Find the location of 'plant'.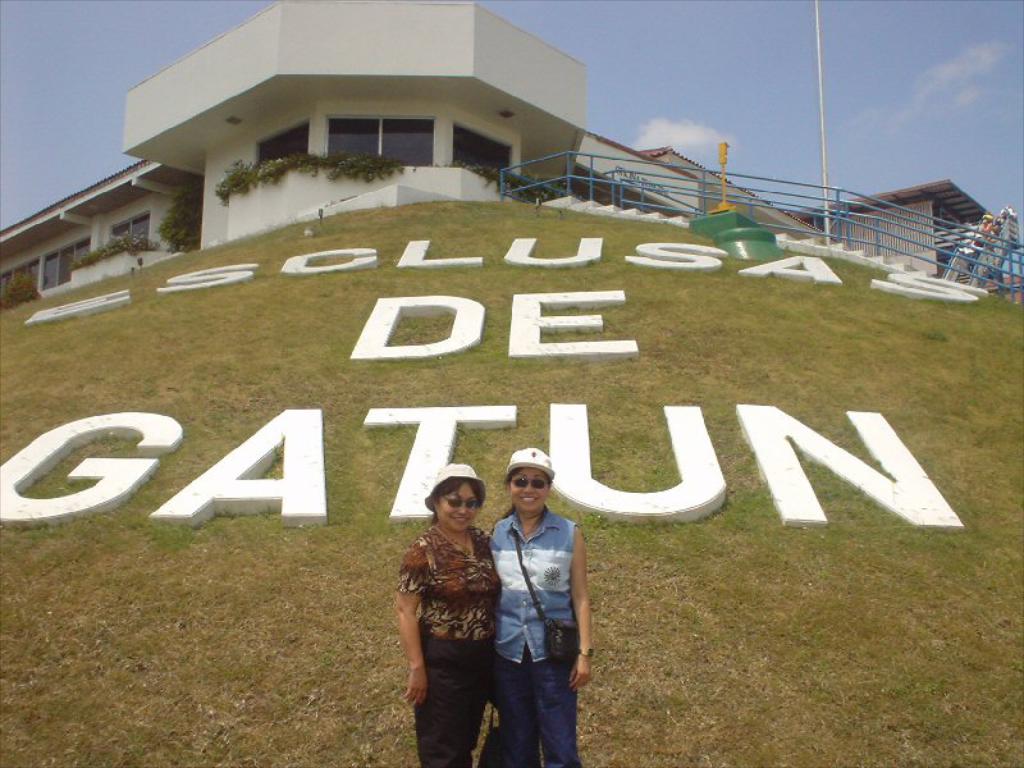
Location: 152,197,197,253.
